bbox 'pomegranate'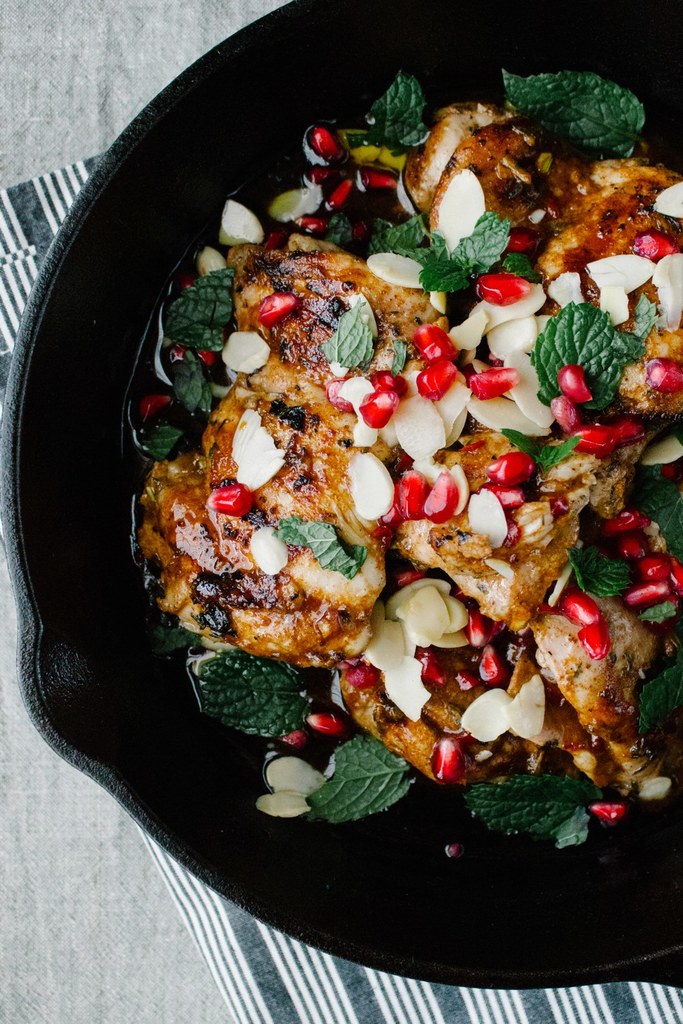
510,177,545,203
